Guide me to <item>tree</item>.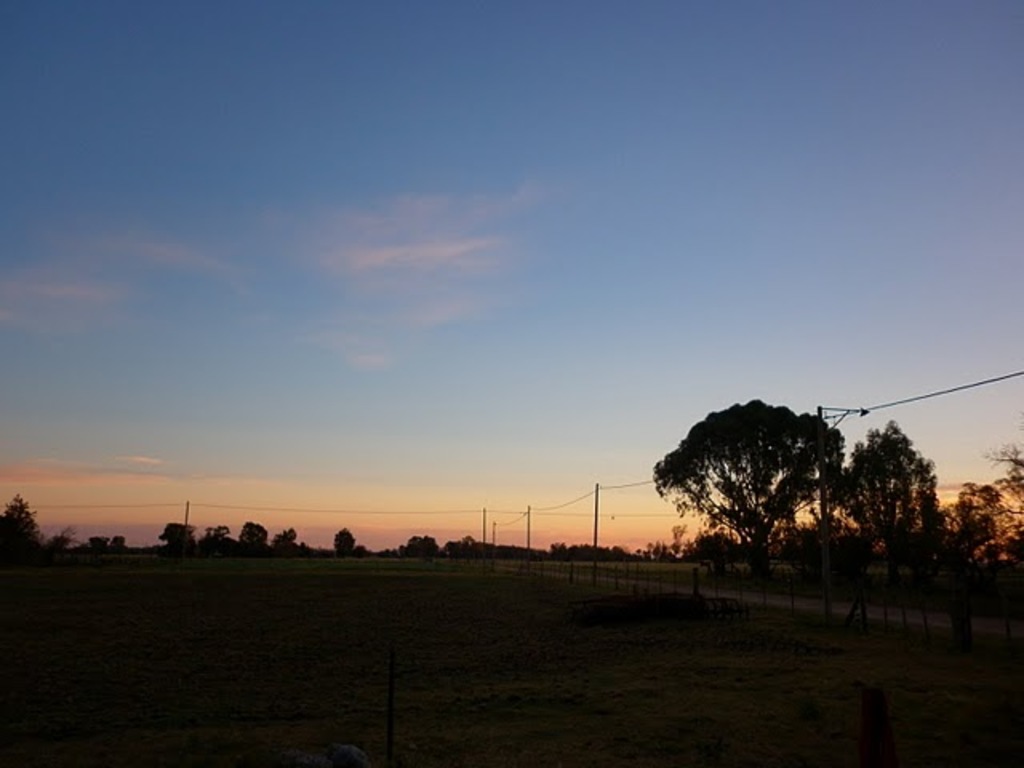
Guidance: crop(334, 530, 360, 555).
